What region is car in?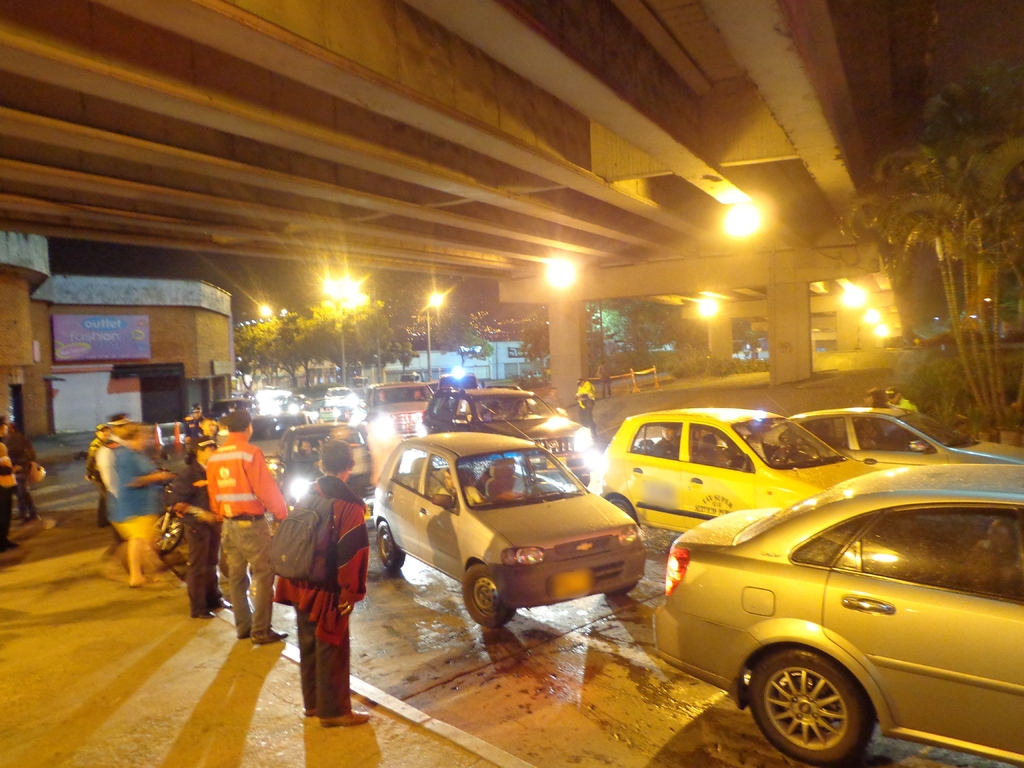
detection(374, 429, 654, 628).
